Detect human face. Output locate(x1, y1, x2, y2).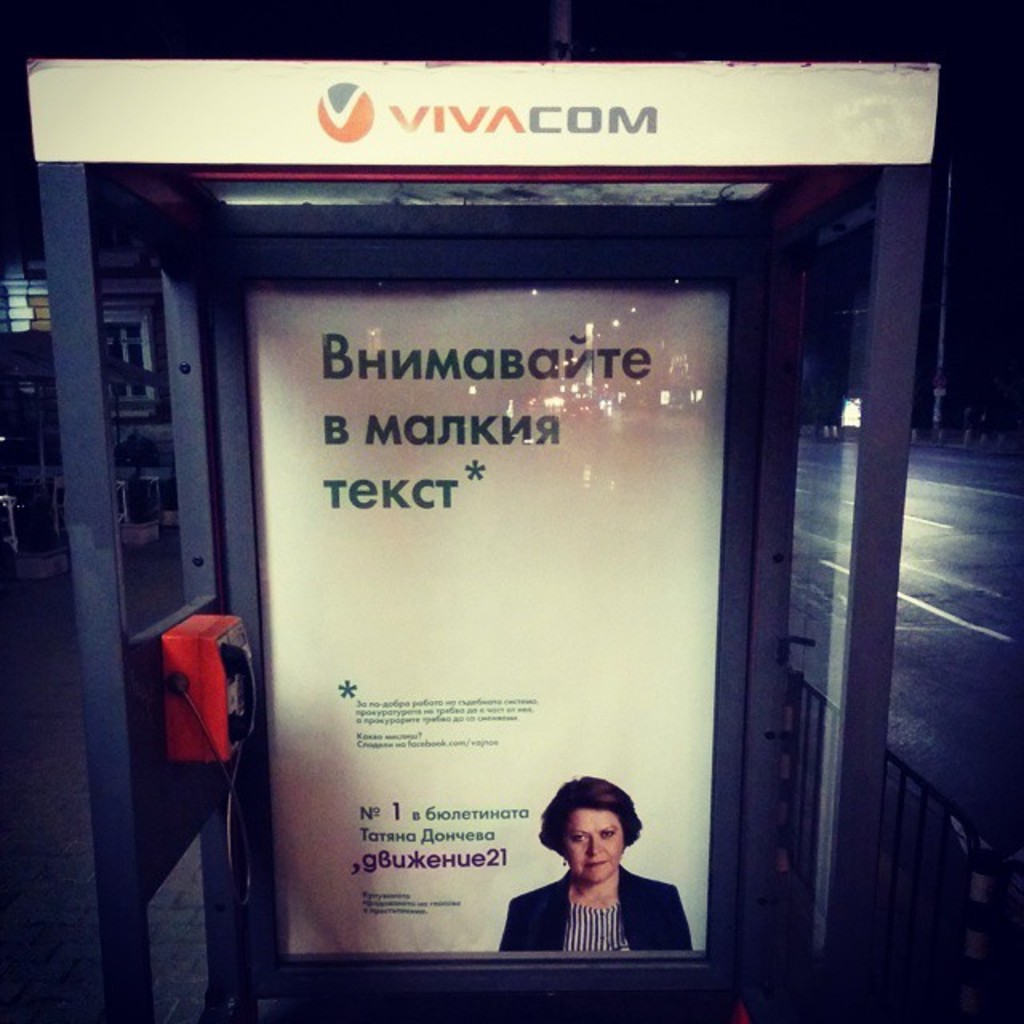
locate(562, 806, 624, 886).
